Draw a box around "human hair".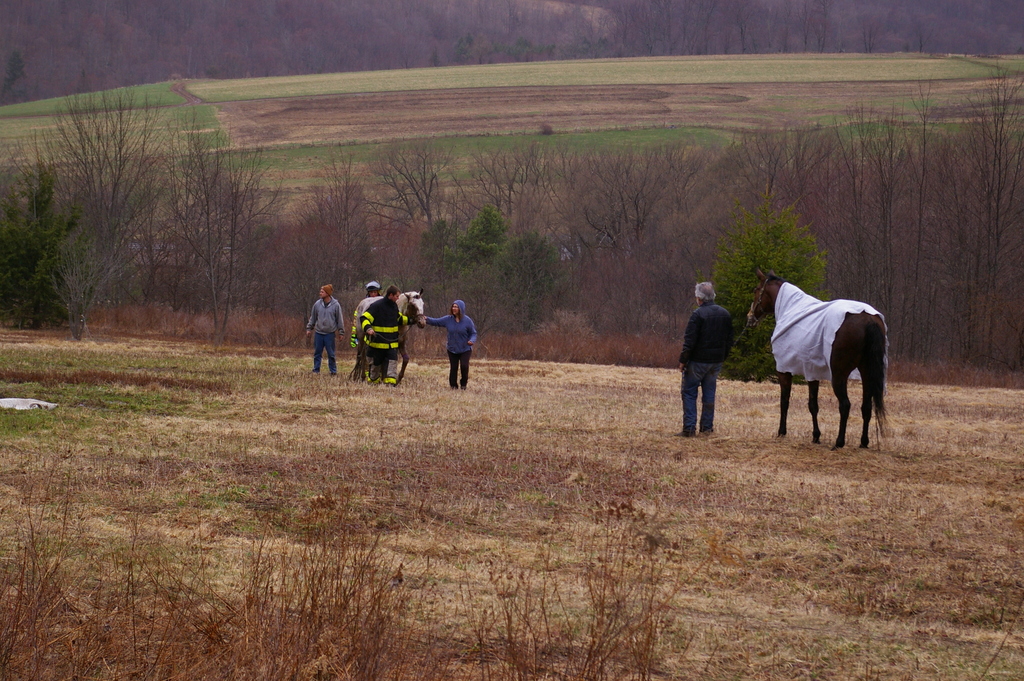
Rect(694, 282, 717, 303).
